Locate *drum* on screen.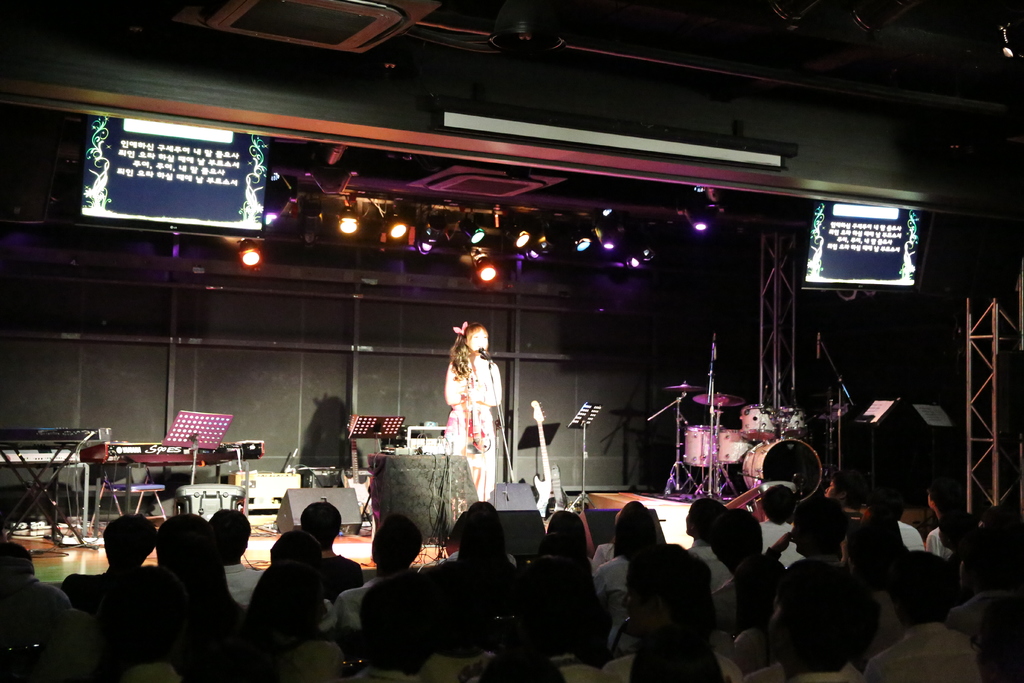
On screen at l=719, t=429, r=755, b=467.
